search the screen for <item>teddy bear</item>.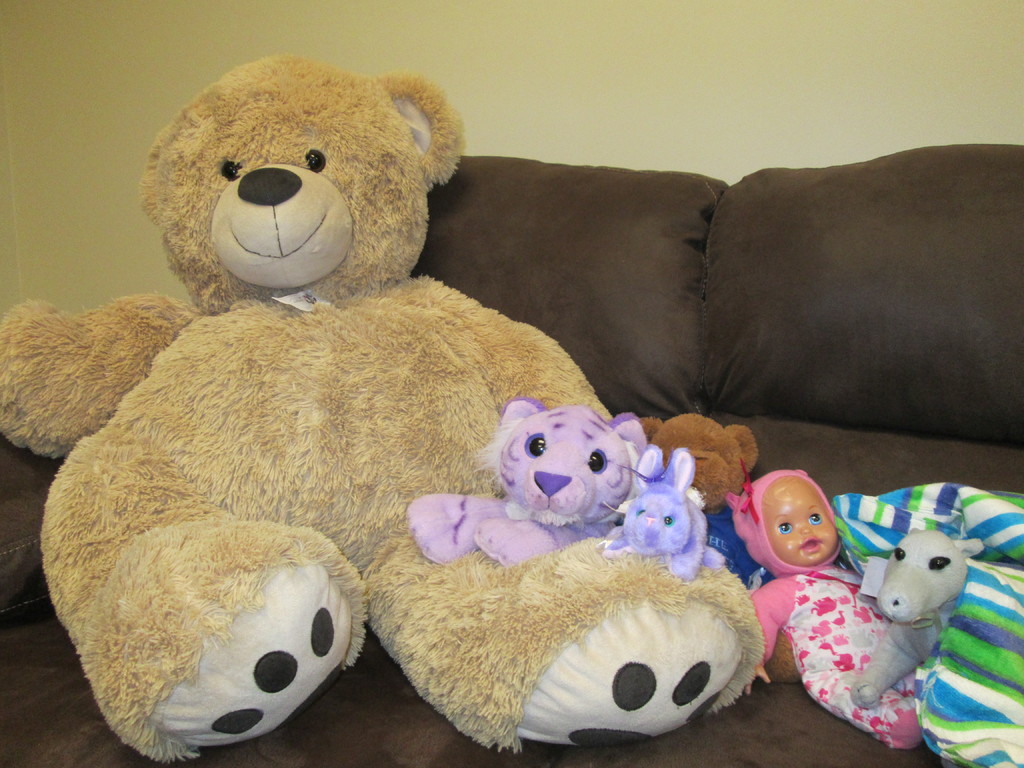
Found at {"x1": 634, "y1": 417, "x2": 789, "y2": 682}.
